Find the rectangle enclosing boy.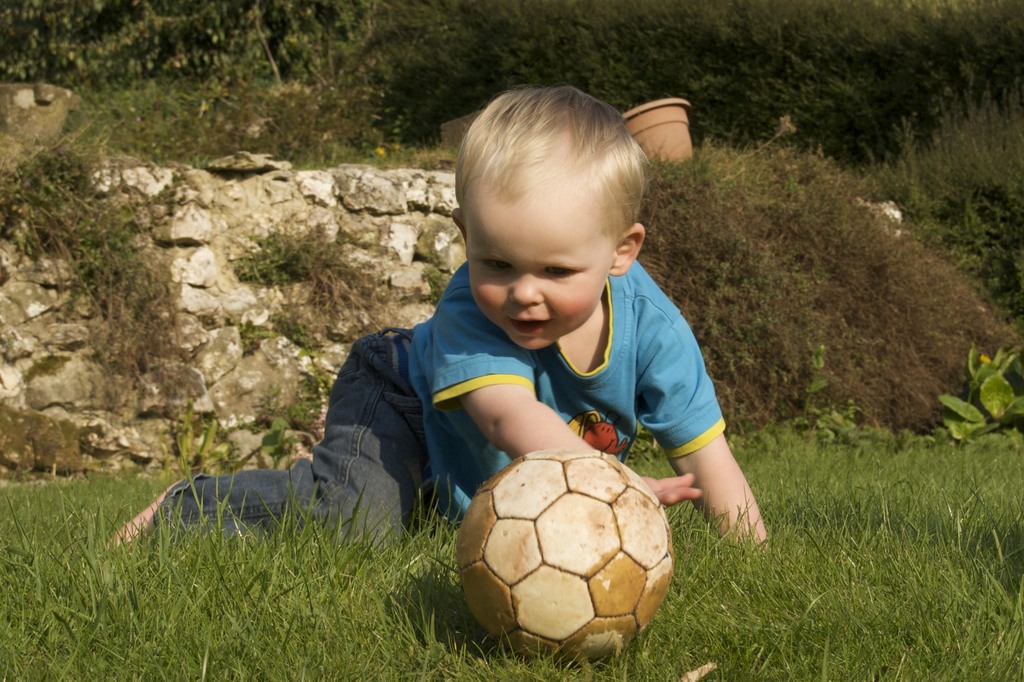
209, 92, 750, 617.
